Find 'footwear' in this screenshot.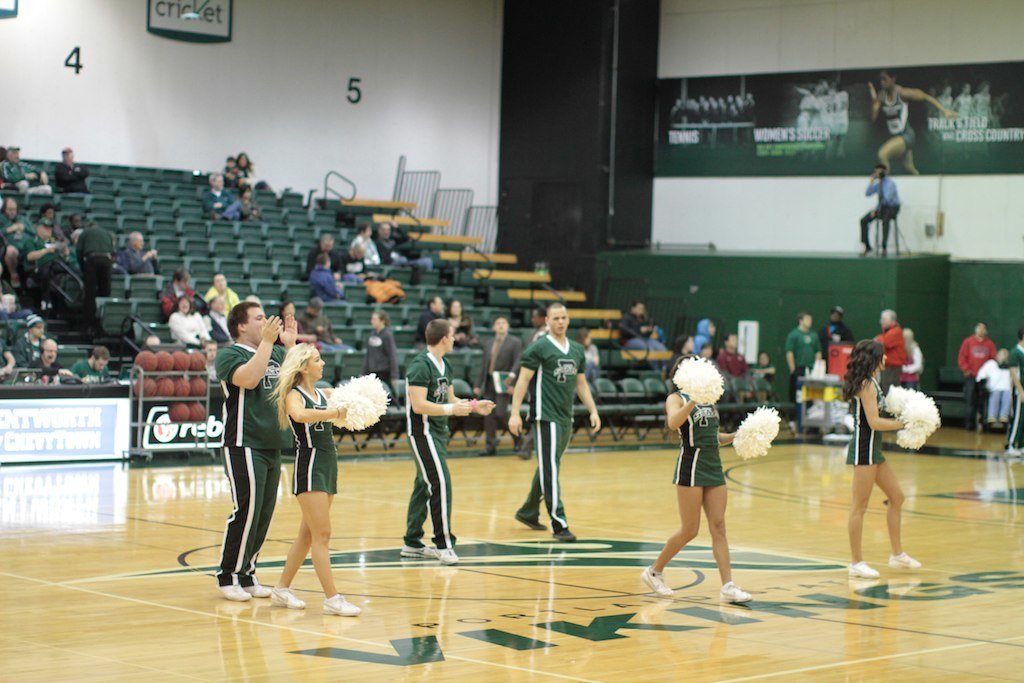
The bounding box for 'footwear' is <box>517,509,546,529</box>.
